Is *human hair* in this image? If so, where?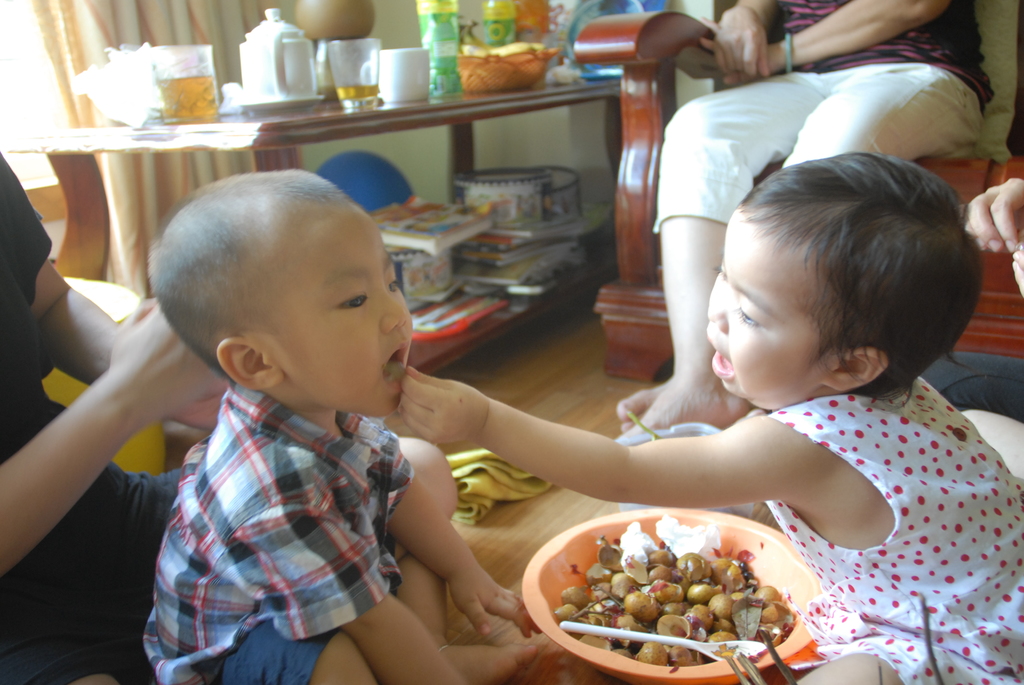
Yes, at BBox(711, 145, 964, 415).
